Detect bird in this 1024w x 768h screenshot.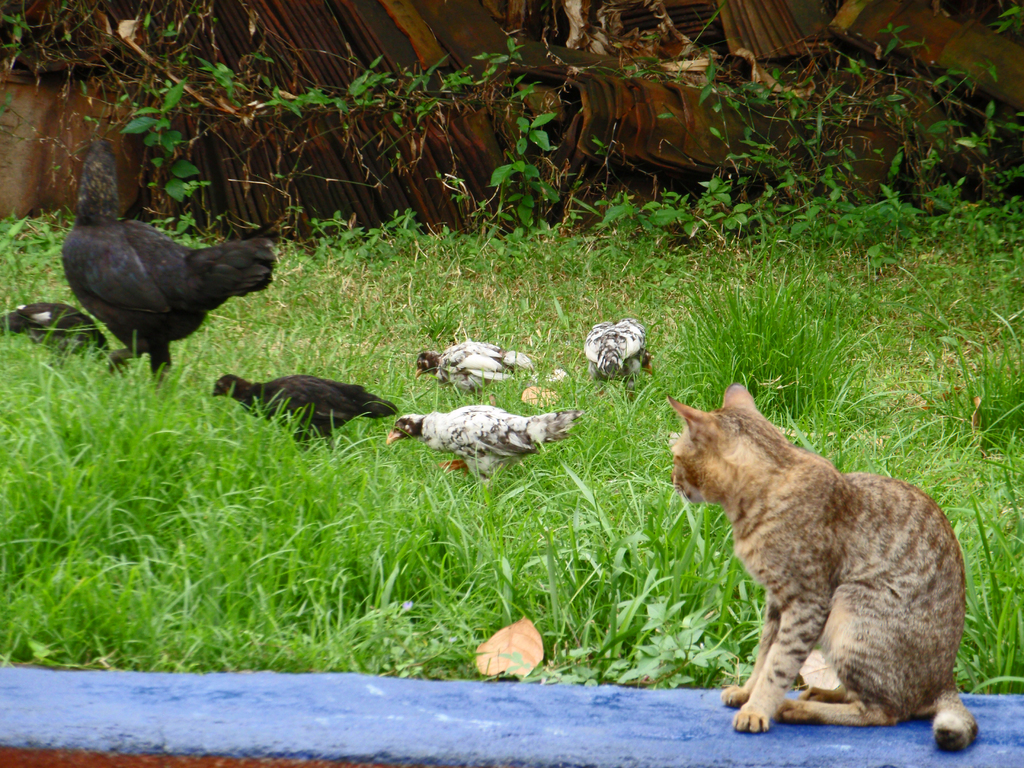
Detection: bbox=(376, 410, 589, 500).
